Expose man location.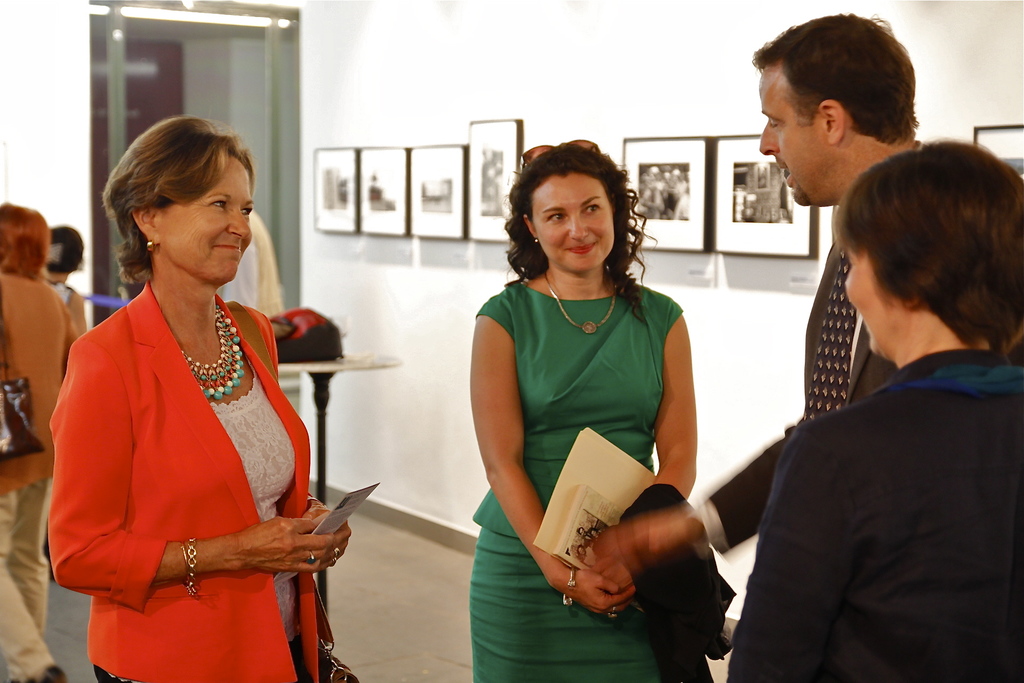
Exposed at (591, 10, 922, 579).
